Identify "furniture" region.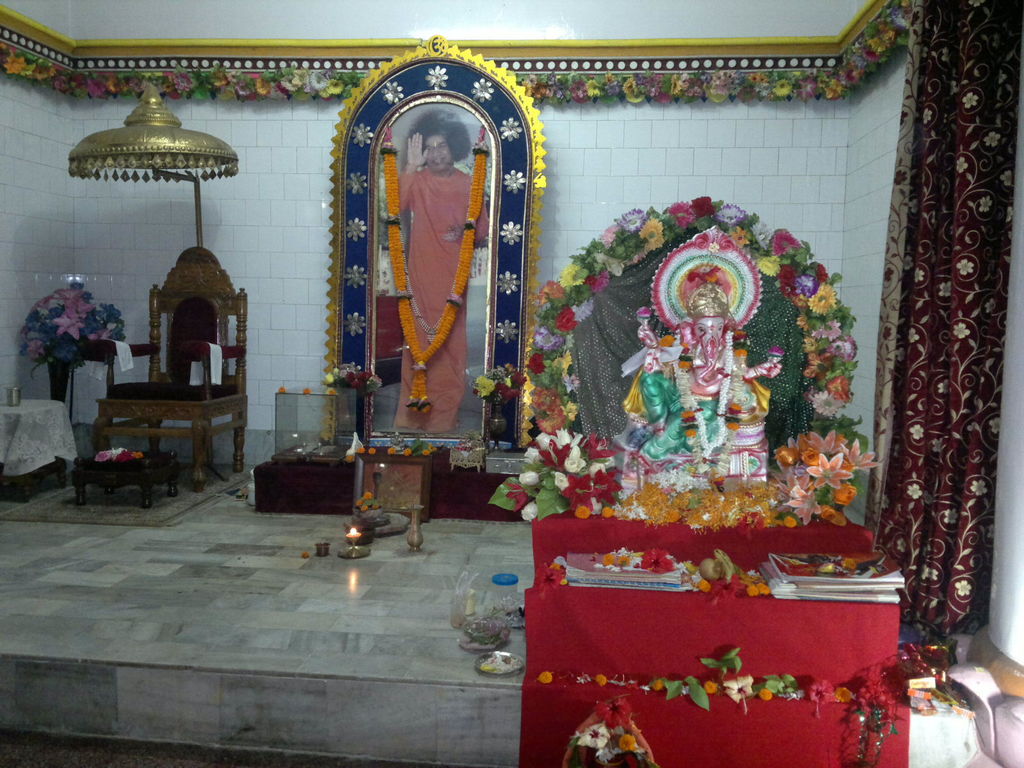
Region: x1=0, y1=399, x2=77, y2=503.
